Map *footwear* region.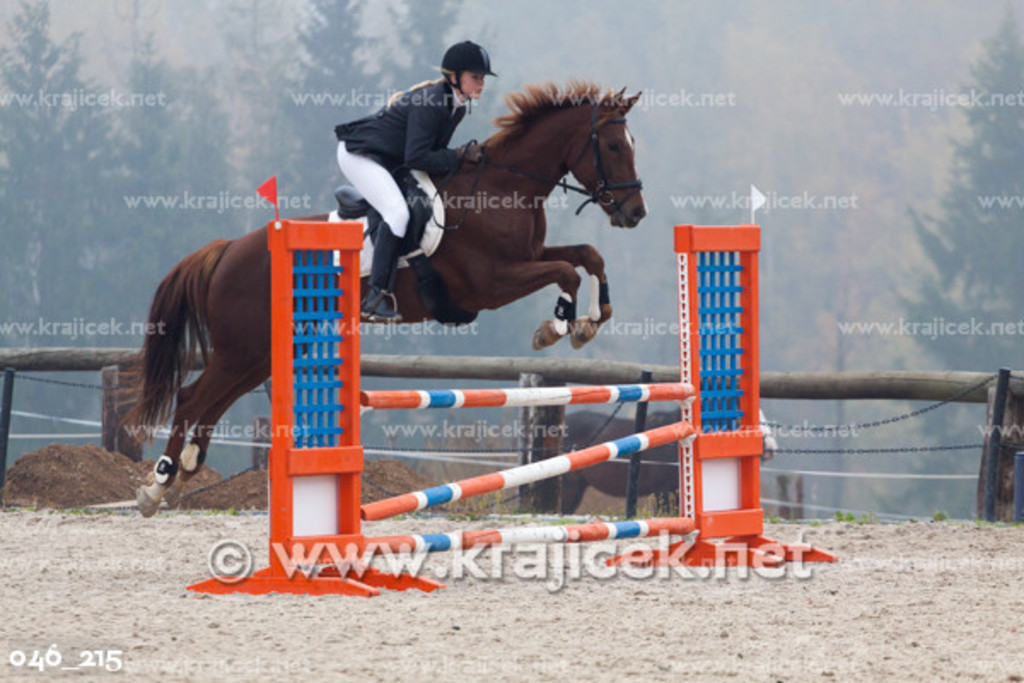
Mapped to x1=352 y1=283 x2=403 y2=324.
